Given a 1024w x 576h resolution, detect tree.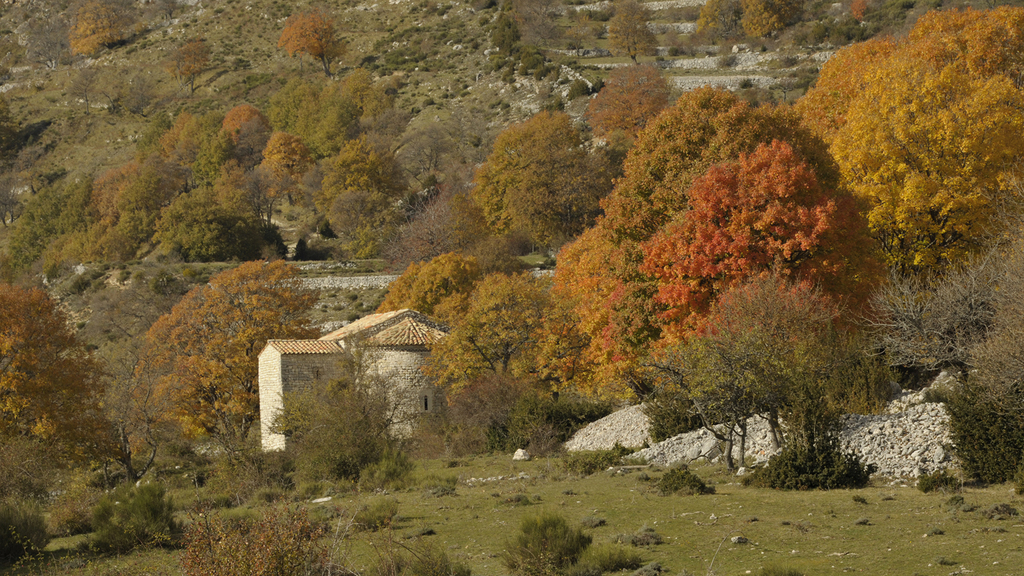
select_region(0, 278, 125, 522).
